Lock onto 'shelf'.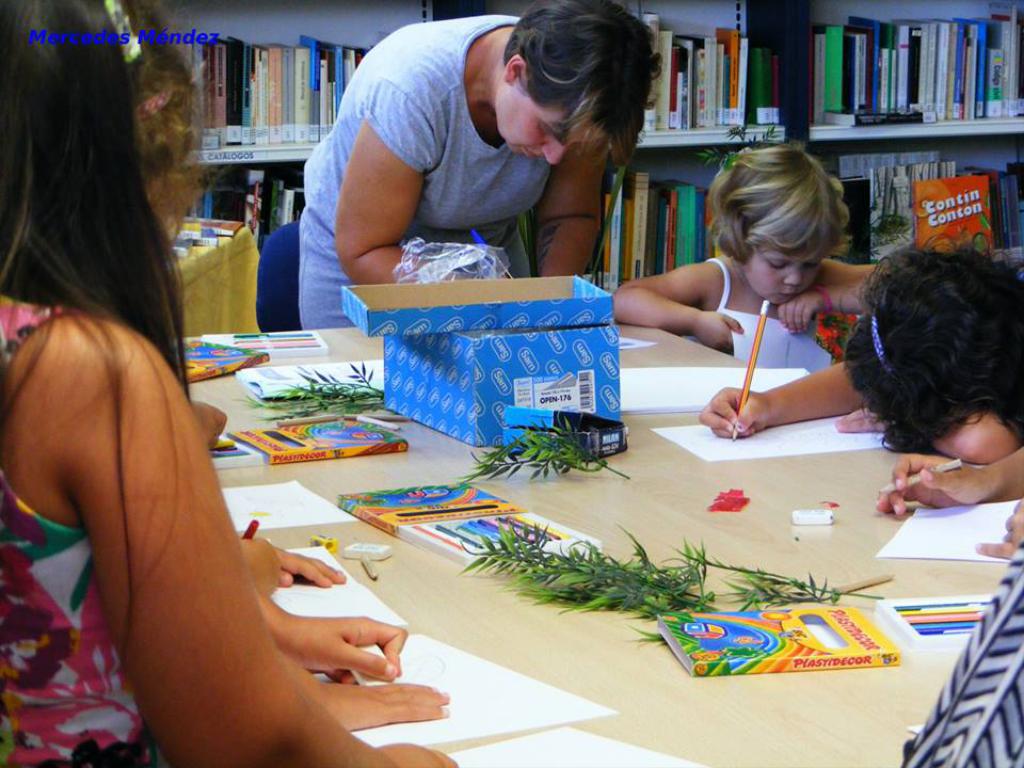
Locked: box=[99, 0, 1023, 327].
